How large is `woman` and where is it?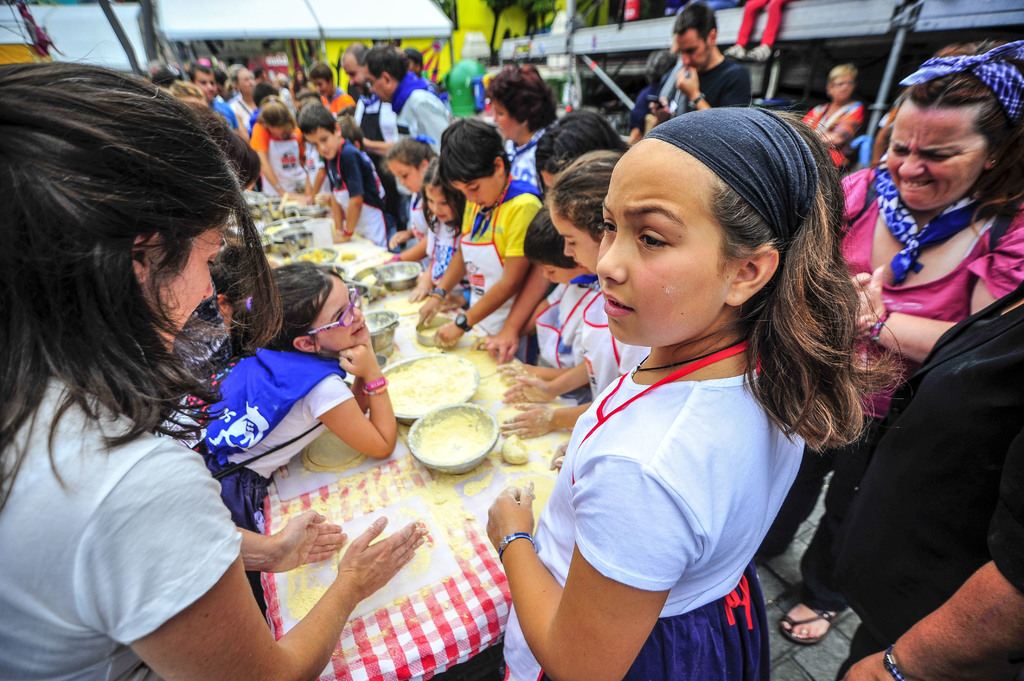
Bounding box: region(754, 40, 1023, 641).
